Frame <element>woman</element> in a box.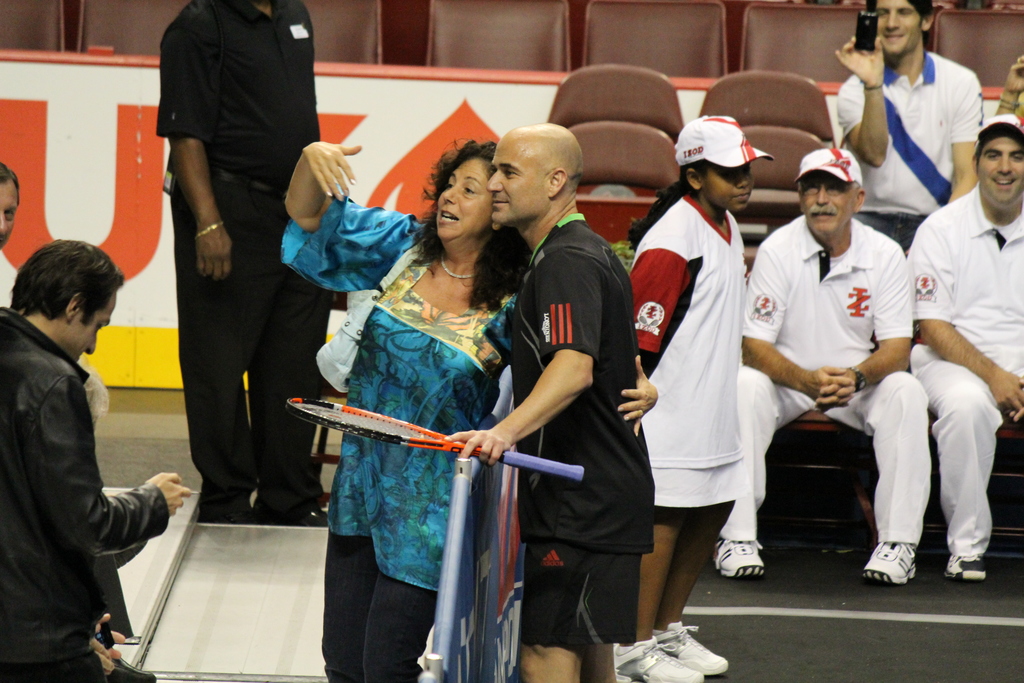
detection(288, 136, 656, 682).
